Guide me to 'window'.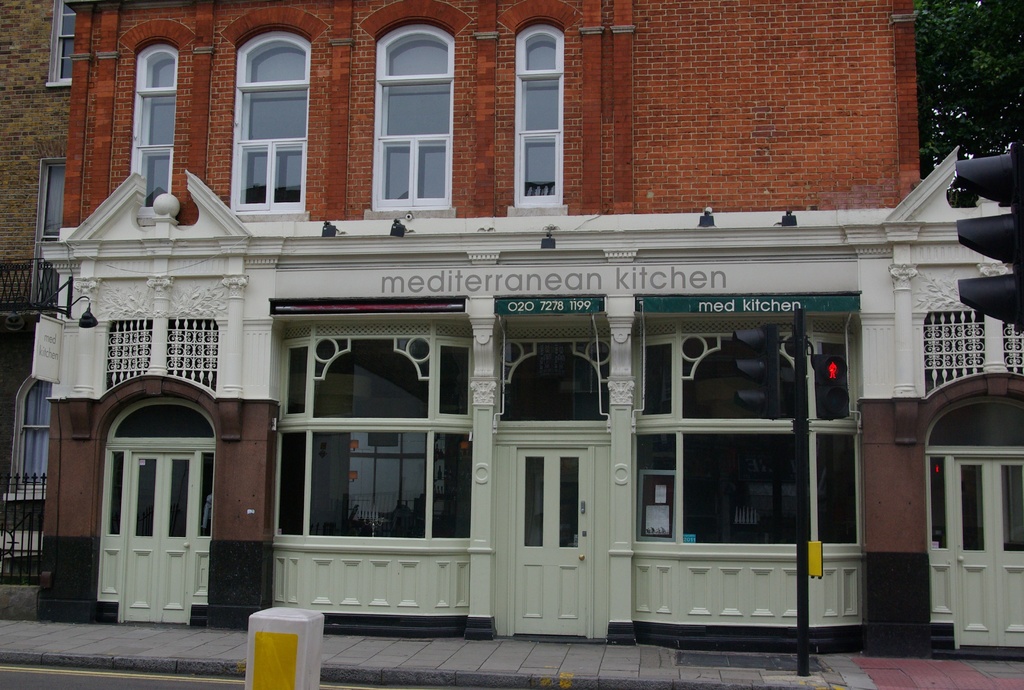
Guidance: (left=510, top=17, right=564, bottom=209).
